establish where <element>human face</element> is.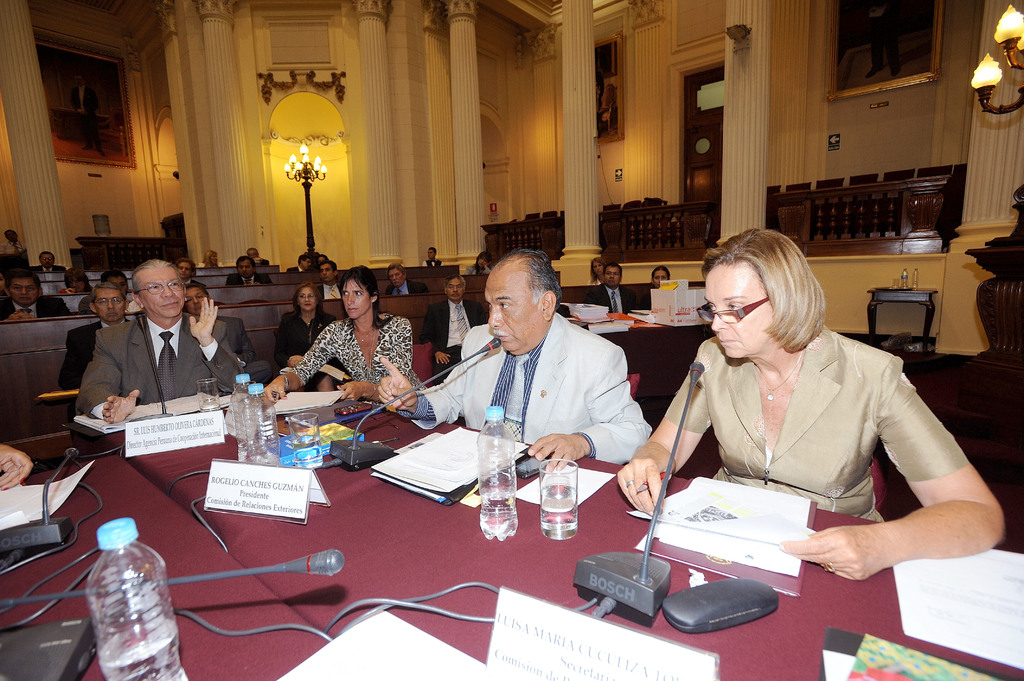
Established at <bbox>298, 289, 312, 311</bbox>.
